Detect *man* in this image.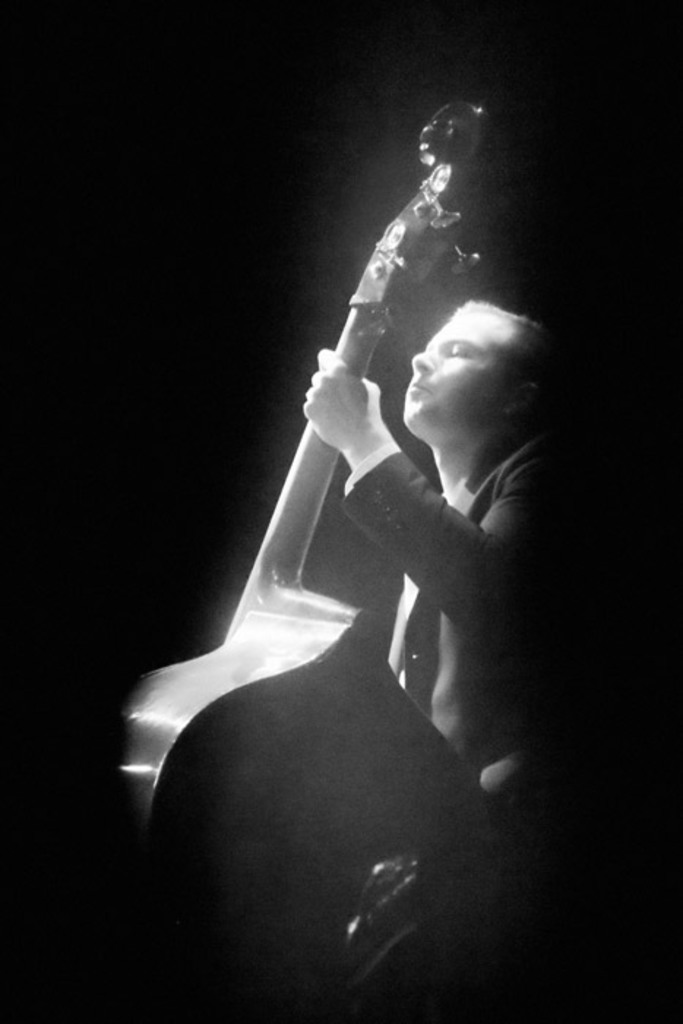
Detection: [275, 293, 578, 1009].
